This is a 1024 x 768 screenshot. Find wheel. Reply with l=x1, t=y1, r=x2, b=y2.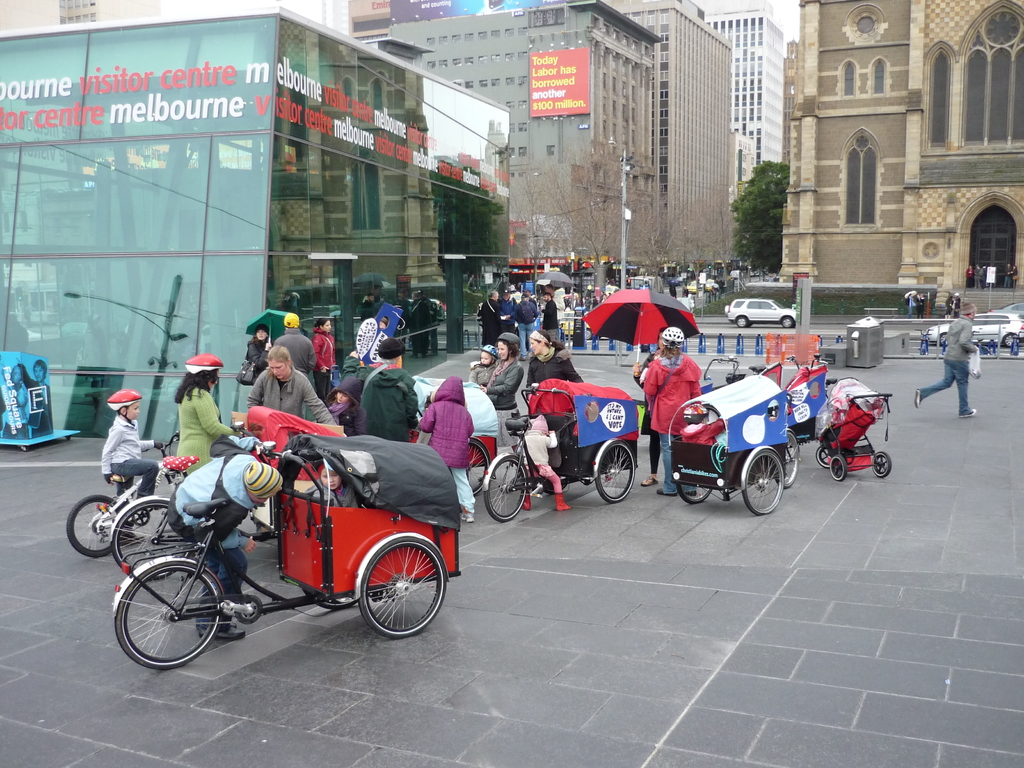
l=117, t=562, r=225, b=673.
